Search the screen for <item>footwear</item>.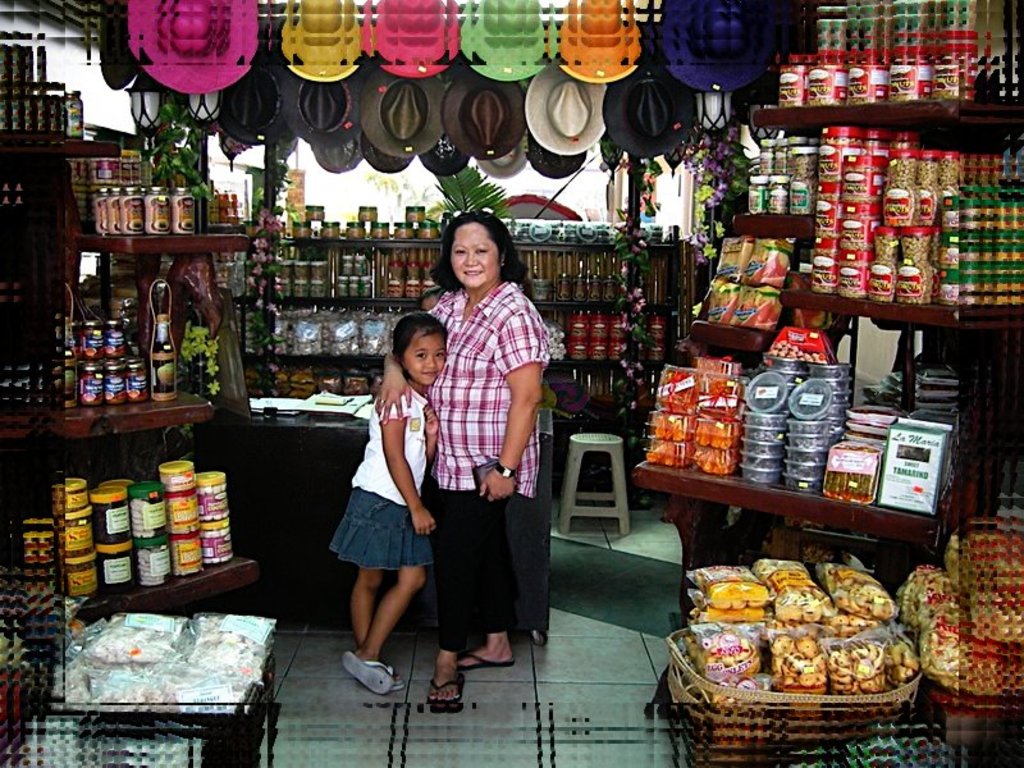
Found at {"x1": 394, "y1": 666, "x2": 404, "y2": 690}.
